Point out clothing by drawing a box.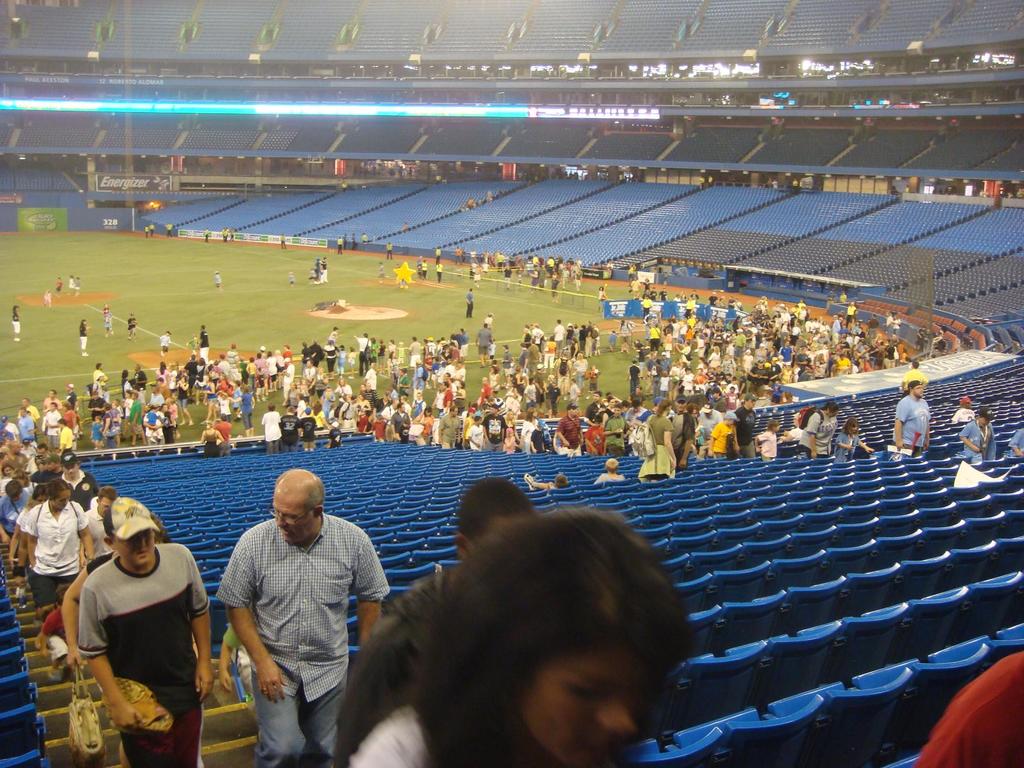
223, 622, 256, 685.
